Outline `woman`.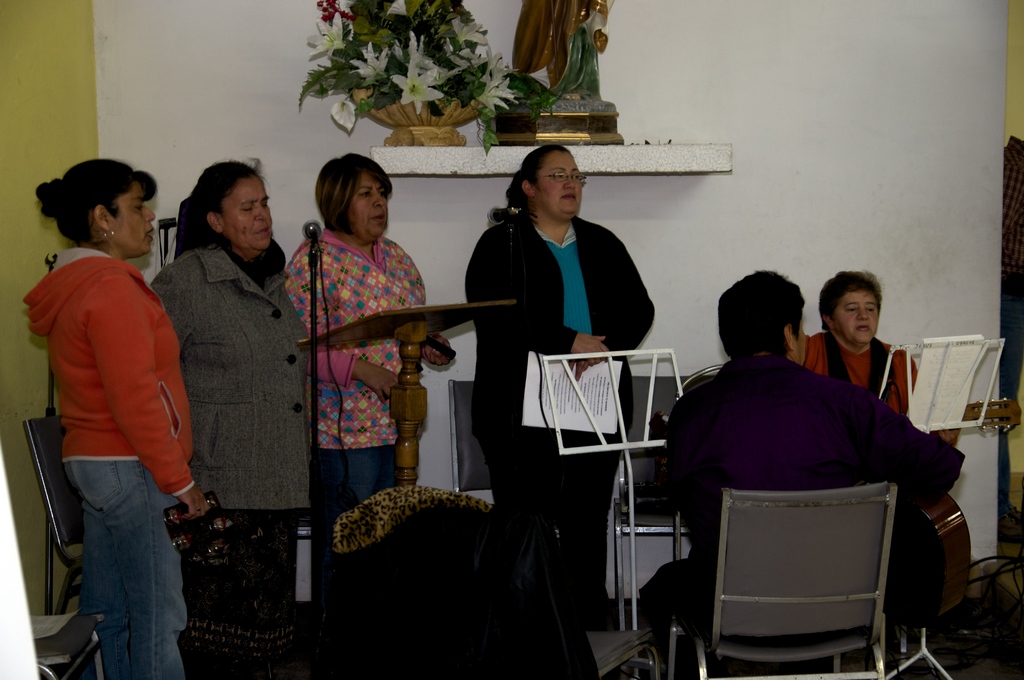
Outline: l=278, t=147, r=456, b=517.
